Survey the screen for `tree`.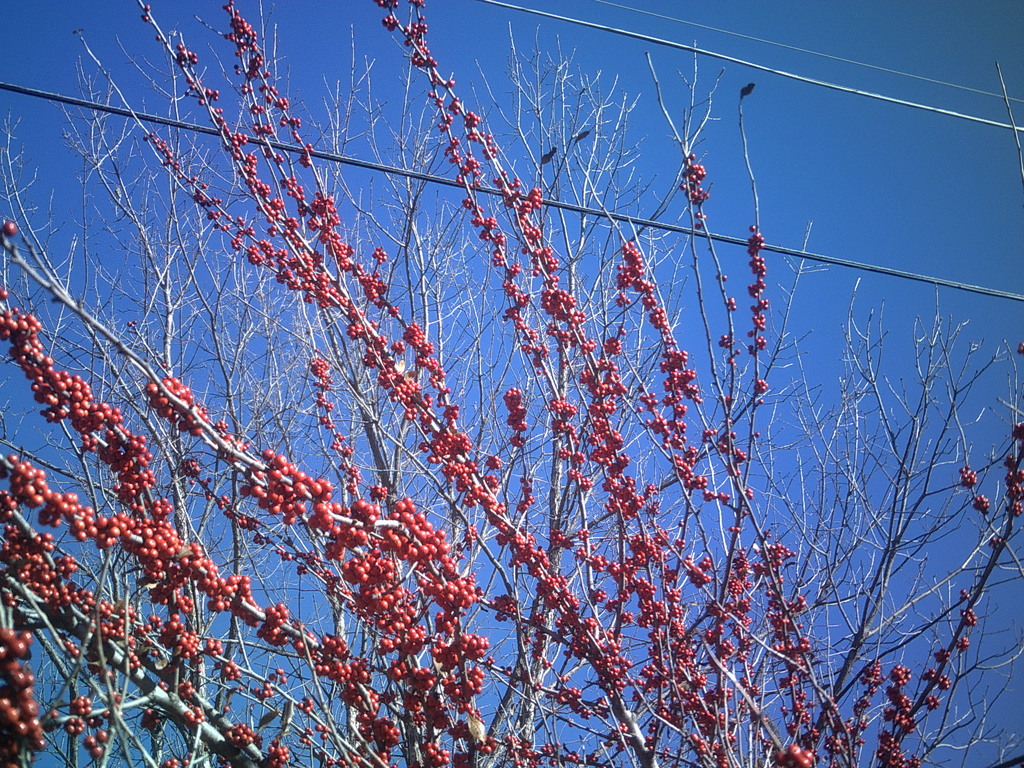
Survey found: x1=0 y1=0 x2=1023 y2=767.
